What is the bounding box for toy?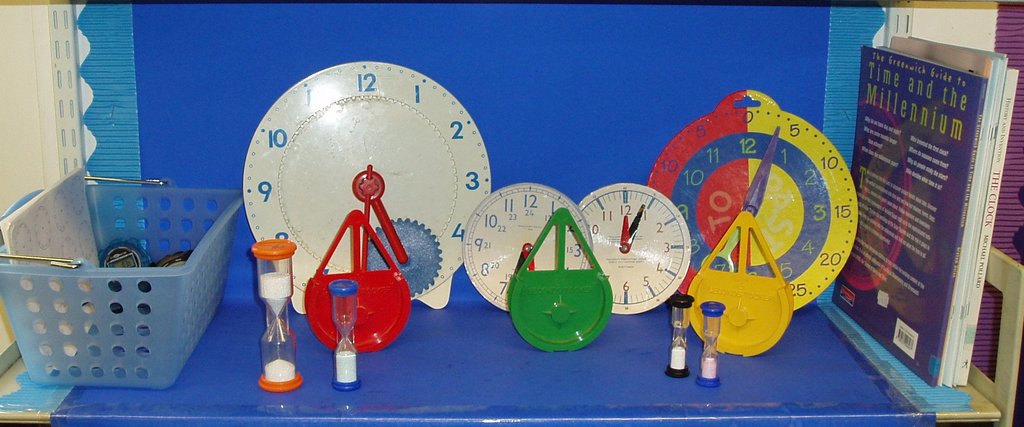
Rect(307, 165, 412, 367).
